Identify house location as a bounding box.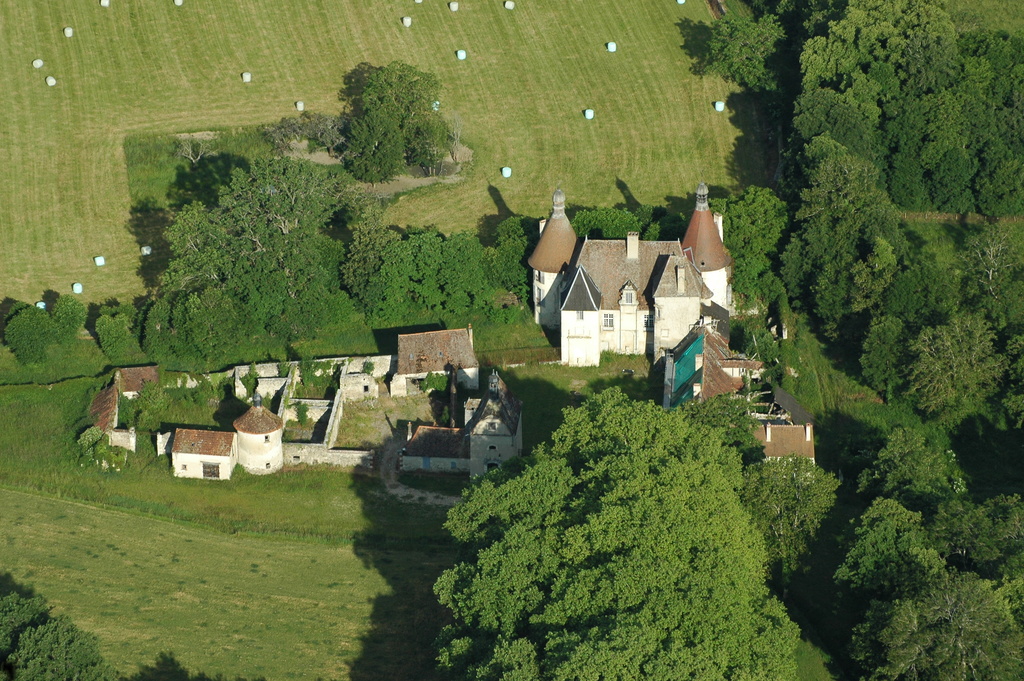
{"x1": 460, "y1": 368, "x2": 523, "y2": 480}.
